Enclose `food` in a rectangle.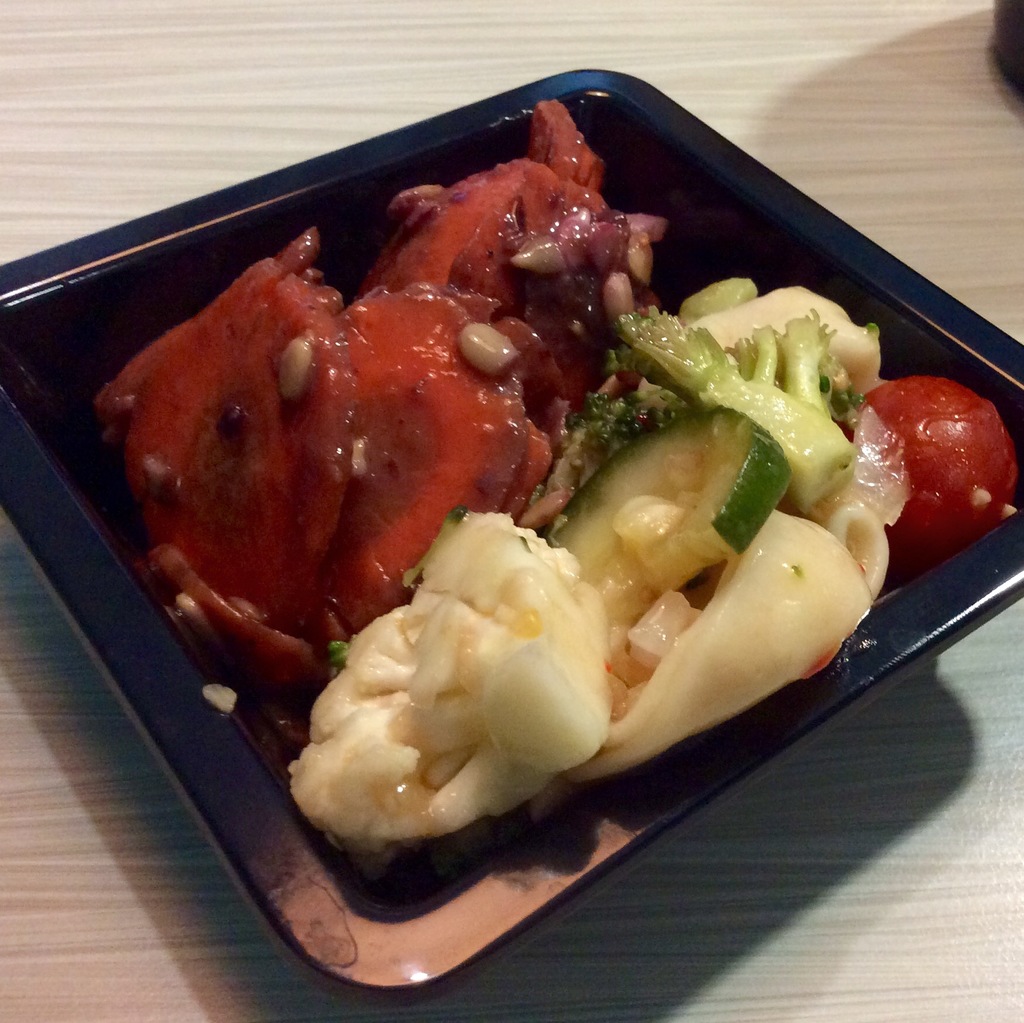
[x1=96, y1=99, x2=1021, y2=880].
